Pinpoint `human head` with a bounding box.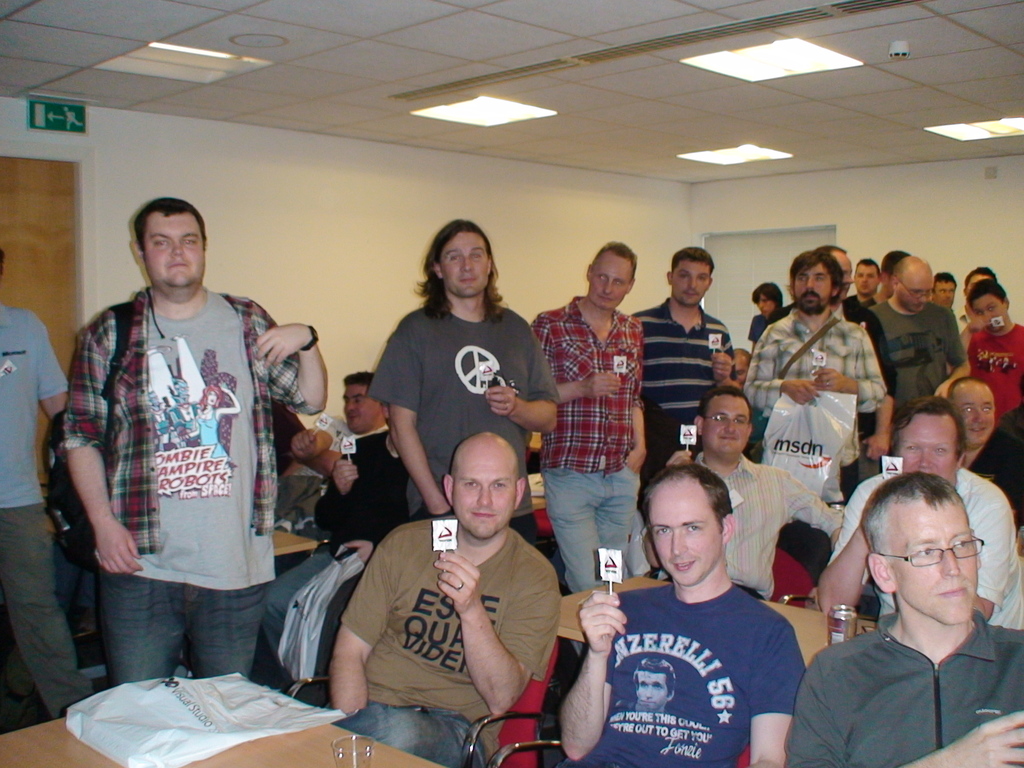
(x1=837, y1=482, x2=1001, y2=651).
